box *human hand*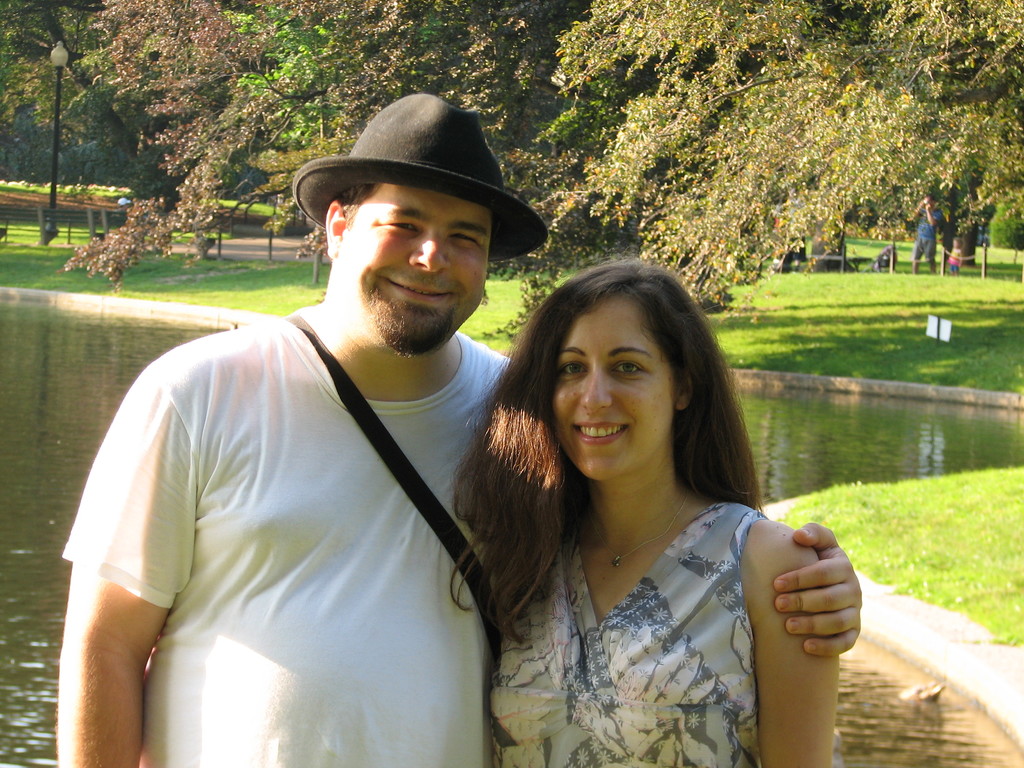
749/524/867/696
